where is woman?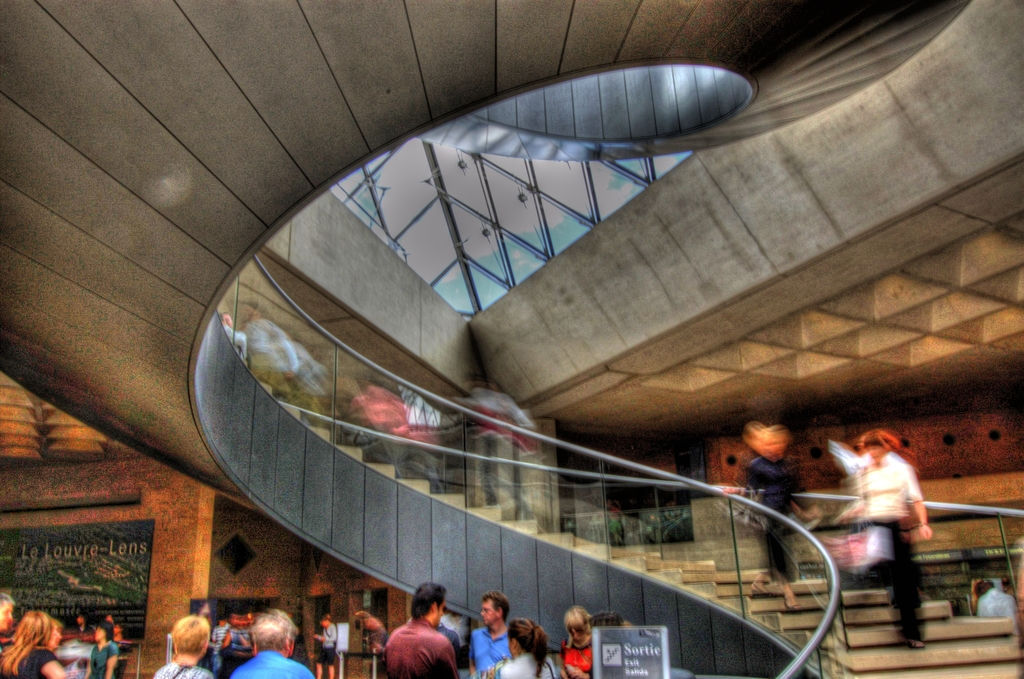
rect(563, 600, 595, 678).
